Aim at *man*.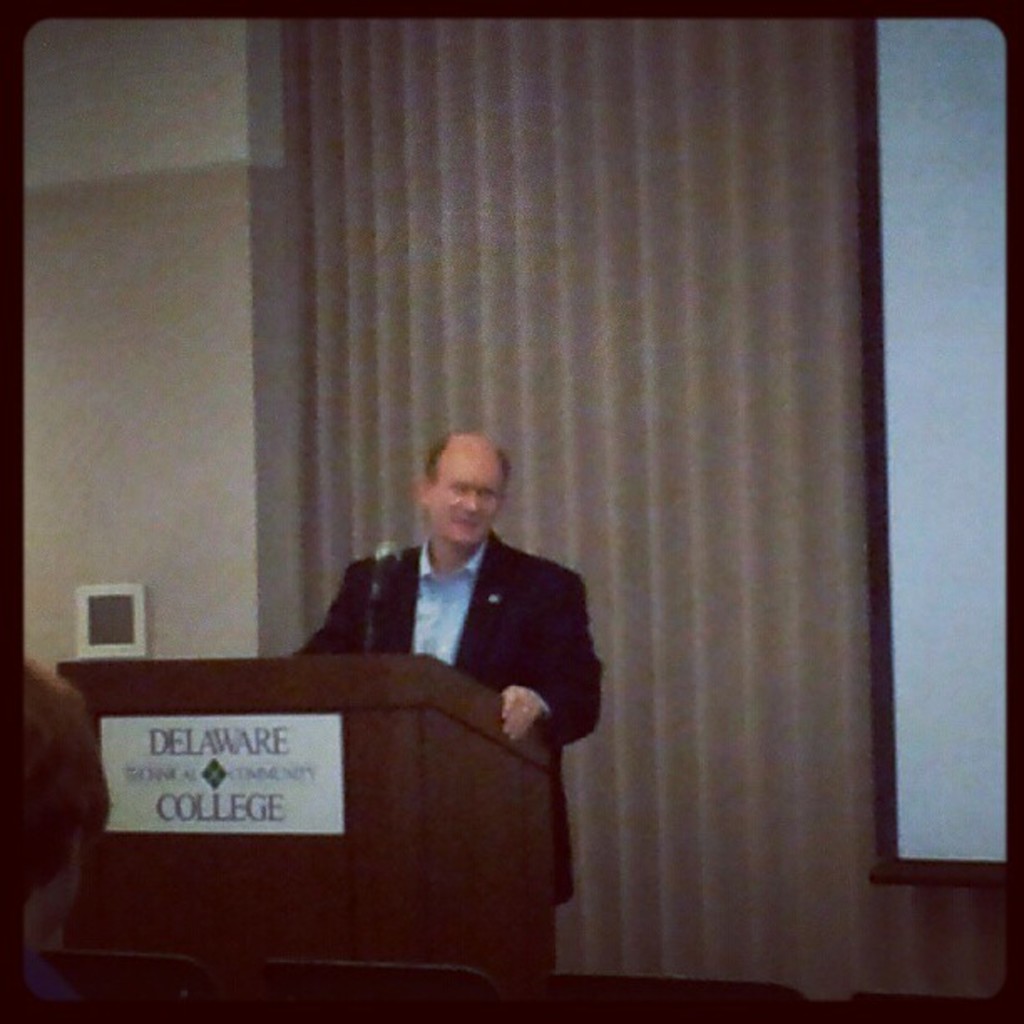
Aimed at box=[313, 437, 621, 877].
